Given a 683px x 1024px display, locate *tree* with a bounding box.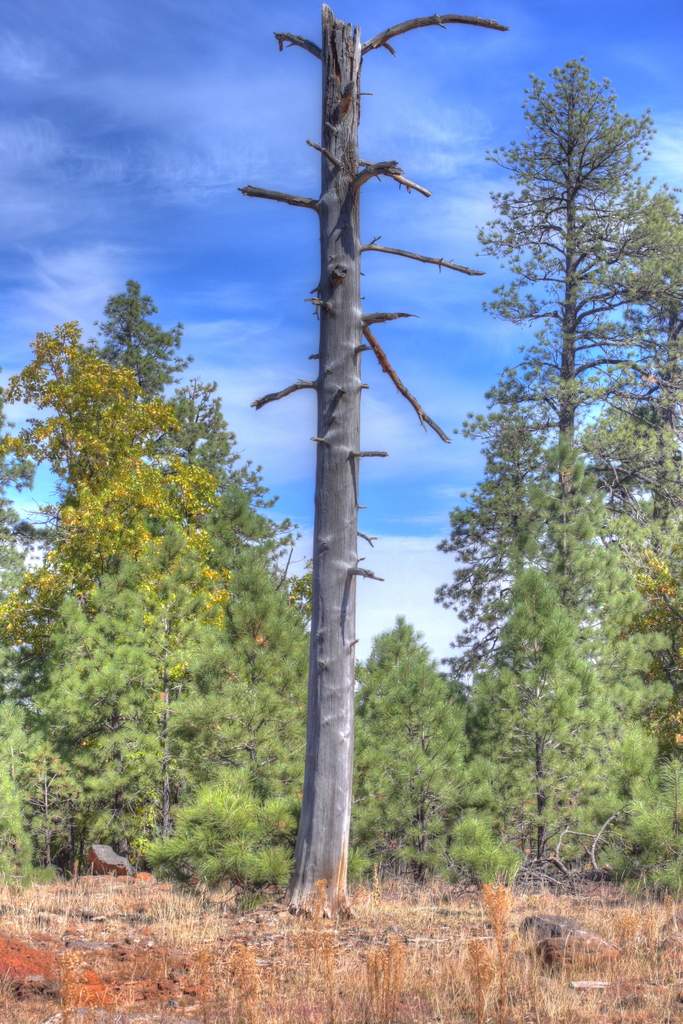
Located: bbox=(19, 256, 307, 892).
